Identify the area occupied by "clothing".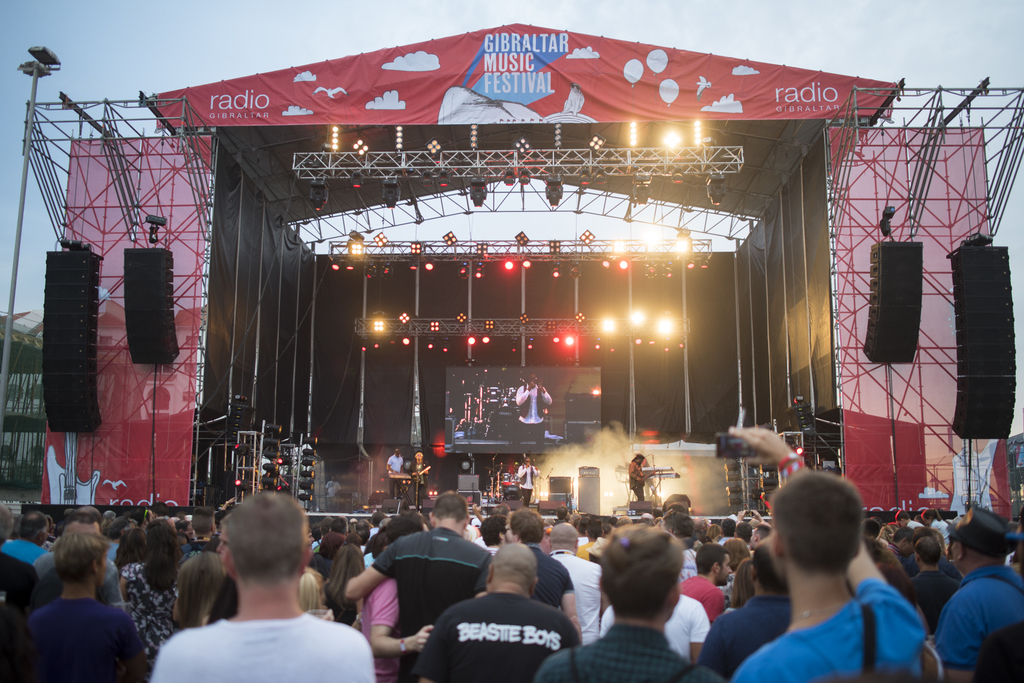
Area: 324,481,343,510.
